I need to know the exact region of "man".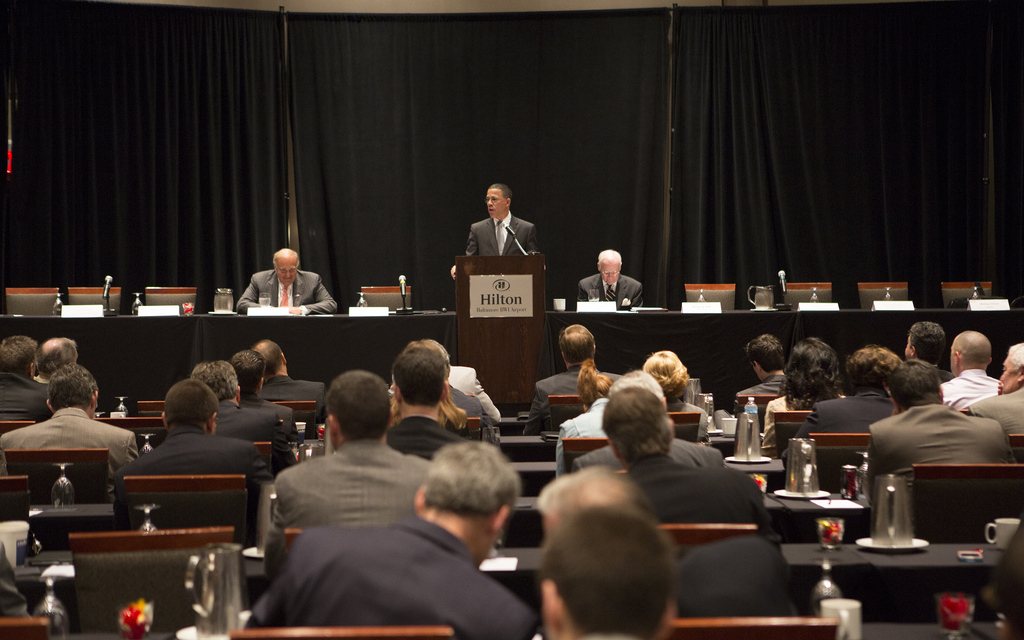
Region: 503/325/625/430.
